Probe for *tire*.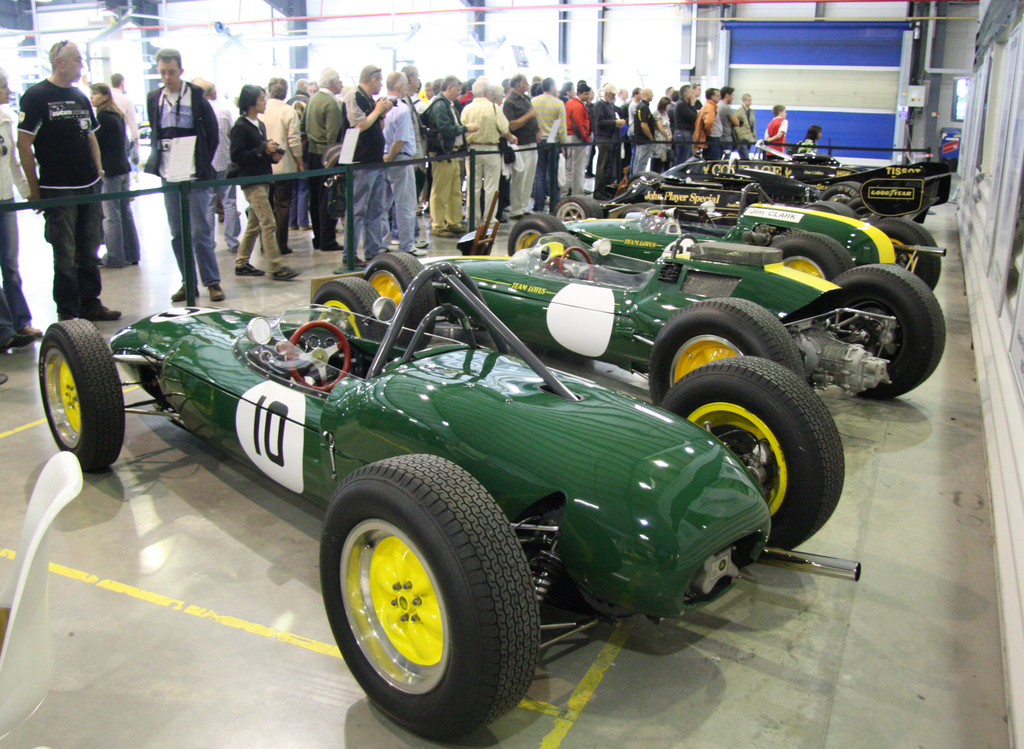
Probe result: locate(36, 316, 126, 472).
